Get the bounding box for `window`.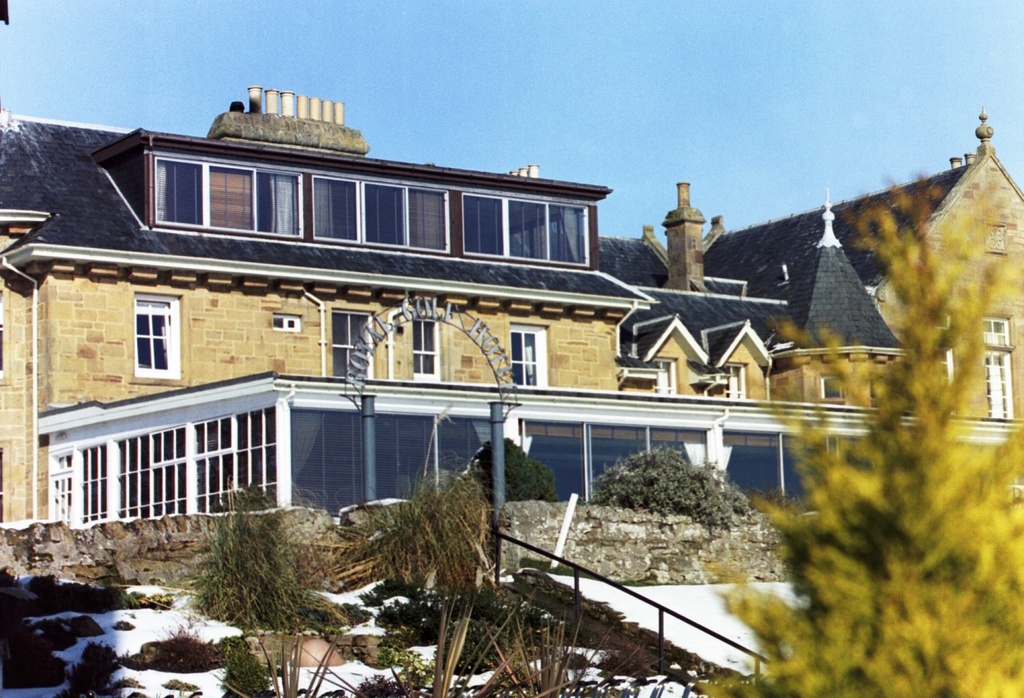
region(311, 175, 363, 253).
